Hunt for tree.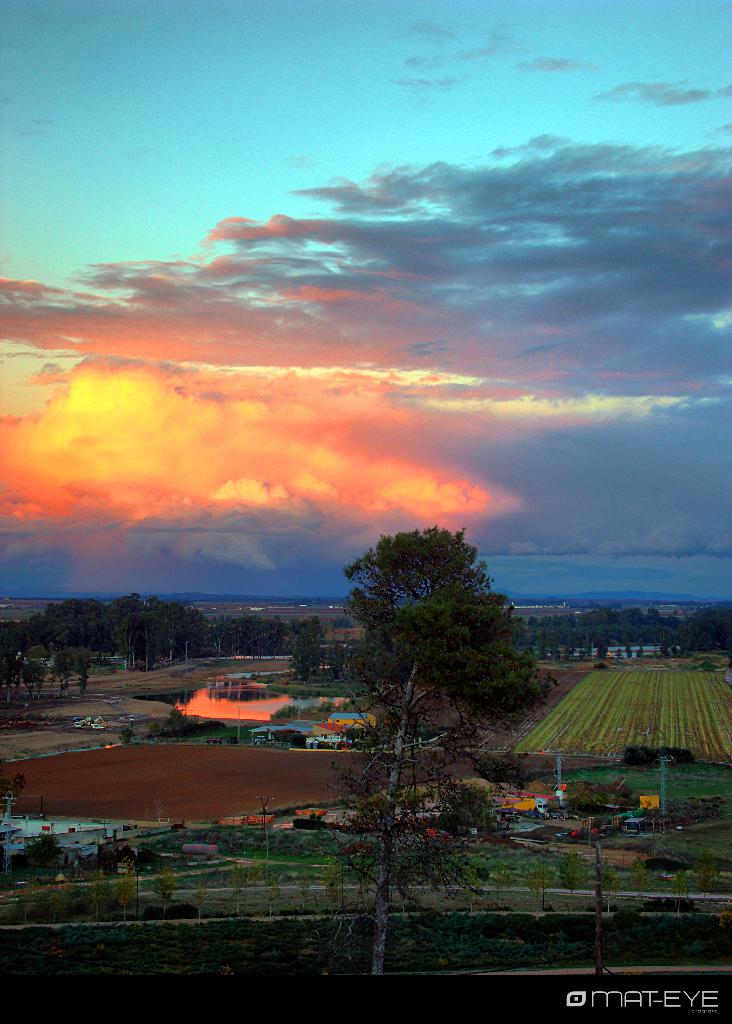
Hunted down at crop(286, 627, 318, 676).
